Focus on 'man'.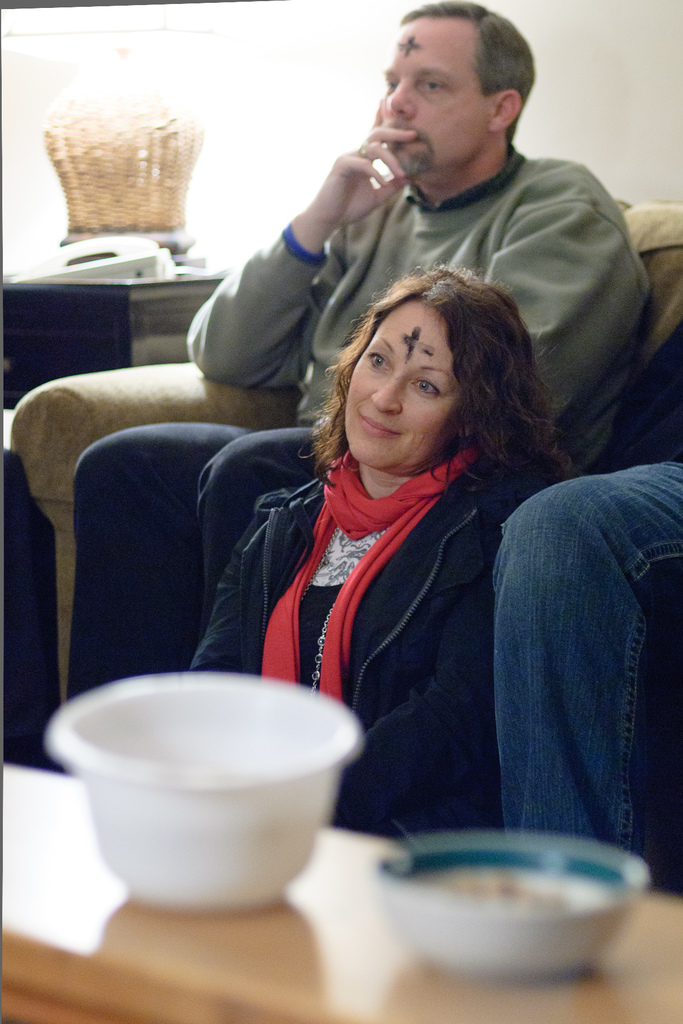
Focused at box(486, 454, 682, 911).
